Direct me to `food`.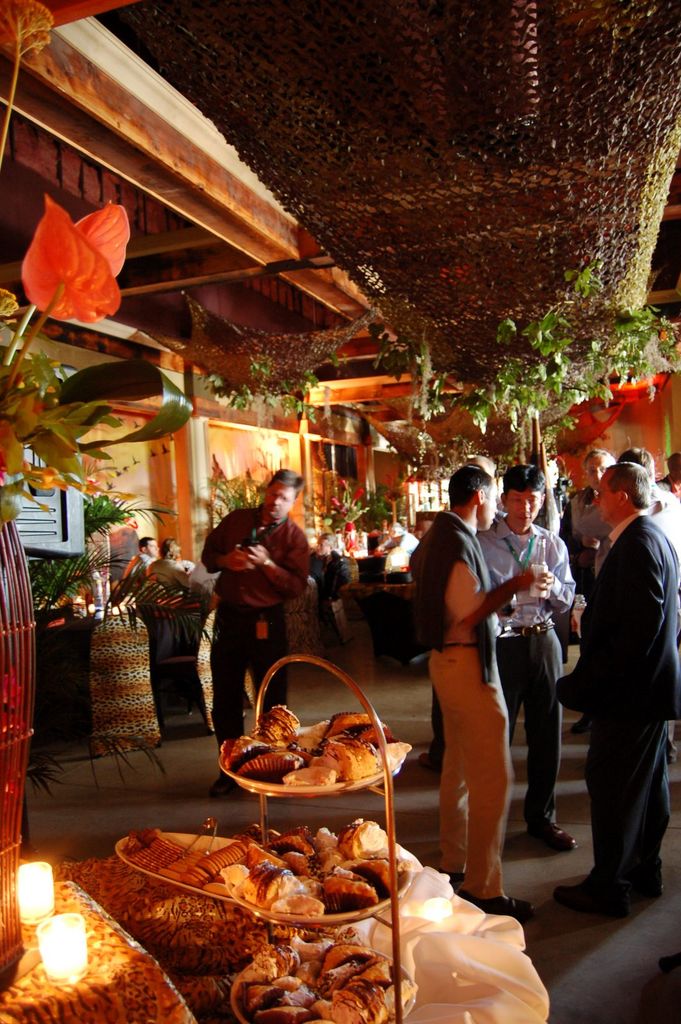
Direction: l=137, t=834, r=396, b=948.
